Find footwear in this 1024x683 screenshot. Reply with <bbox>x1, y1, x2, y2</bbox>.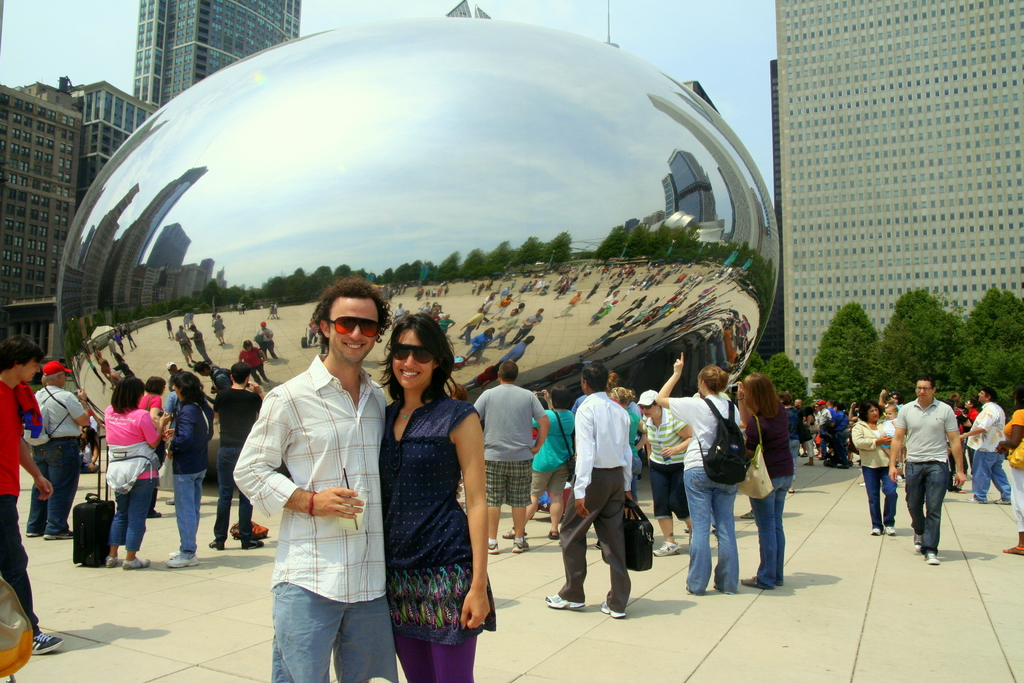
<bbox>647, 544, 676, 555</bbox>.
